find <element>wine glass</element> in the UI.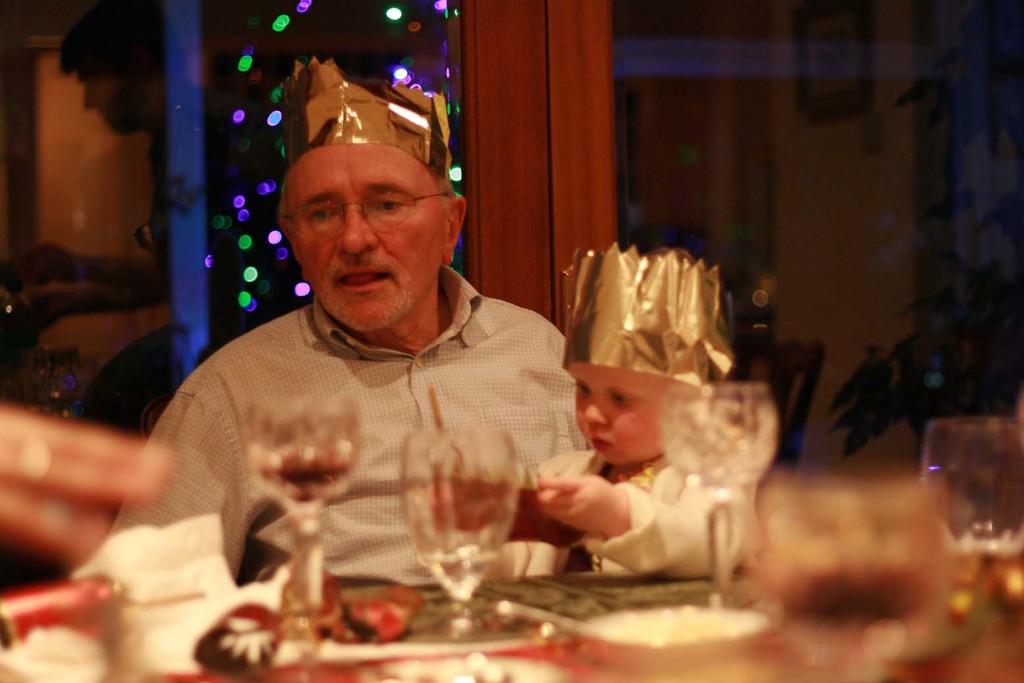
UI element at 921 415 1023 624.
